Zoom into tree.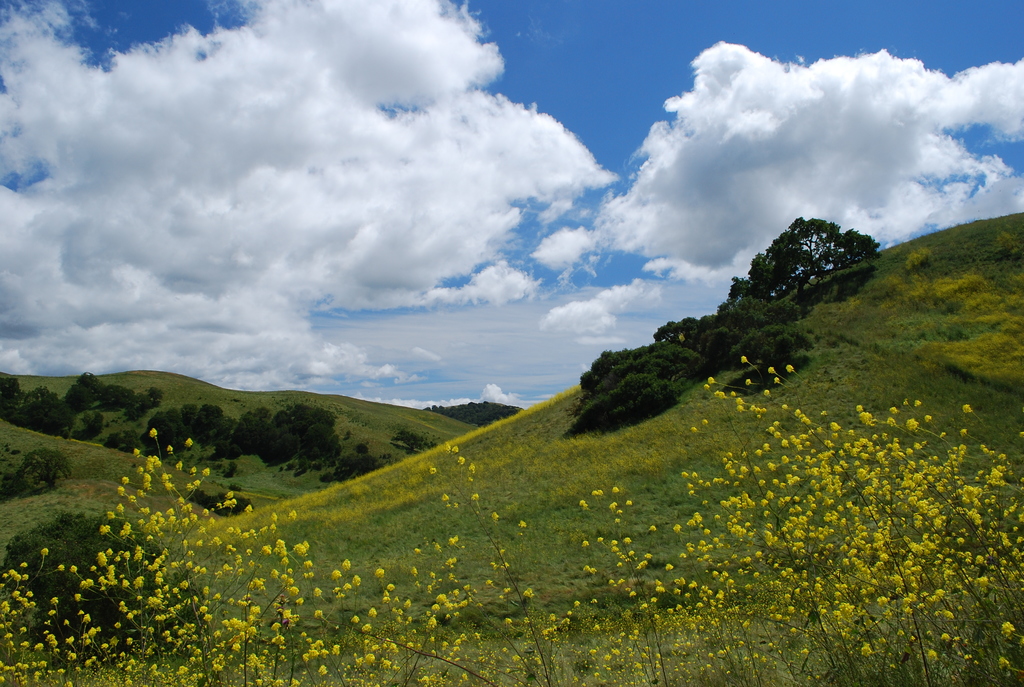
Zoom target: bbox(785, 212, 874, 283).
